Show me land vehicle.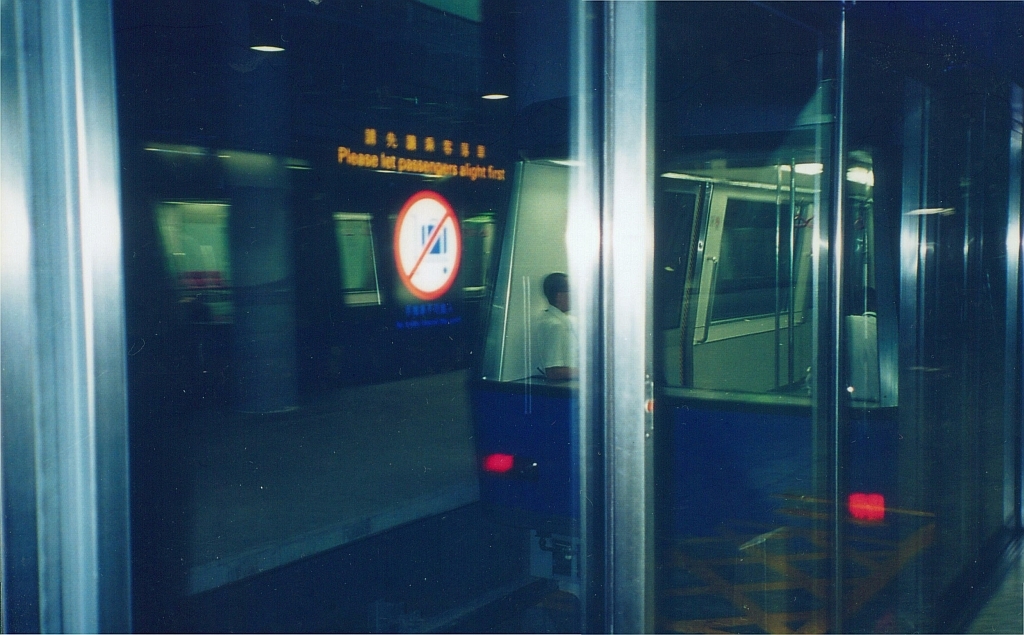
land vehicle is here: bbox=[0, 0, 1023, 634].
